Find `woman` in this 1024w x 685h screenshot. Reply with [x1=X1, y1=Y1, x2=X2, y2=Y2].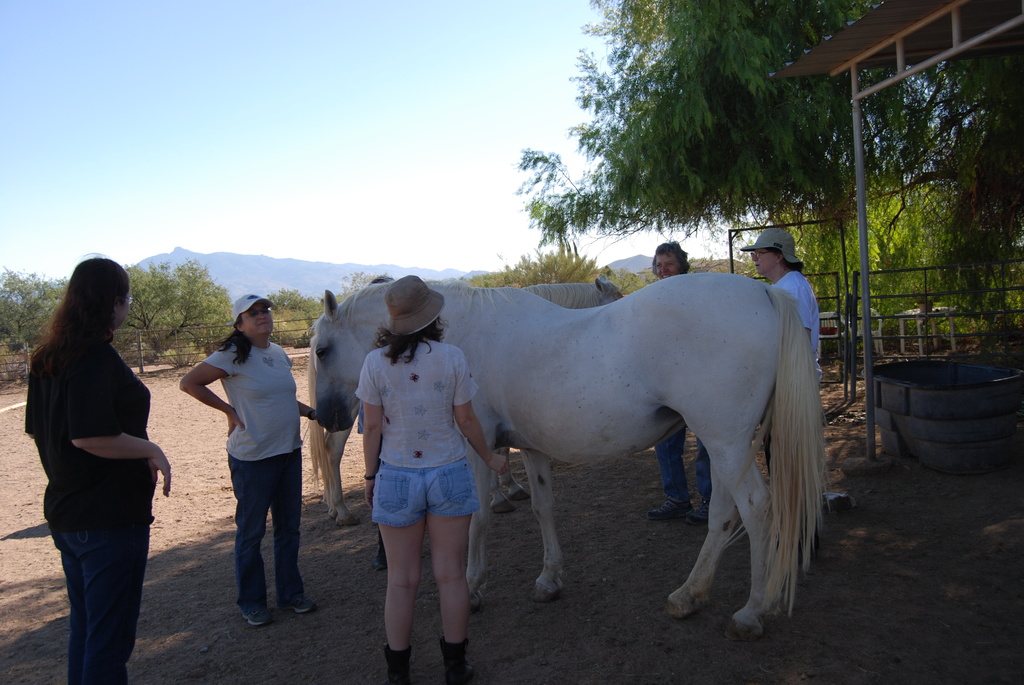
[x1=356, y1=274, x2=509, y2=684].
